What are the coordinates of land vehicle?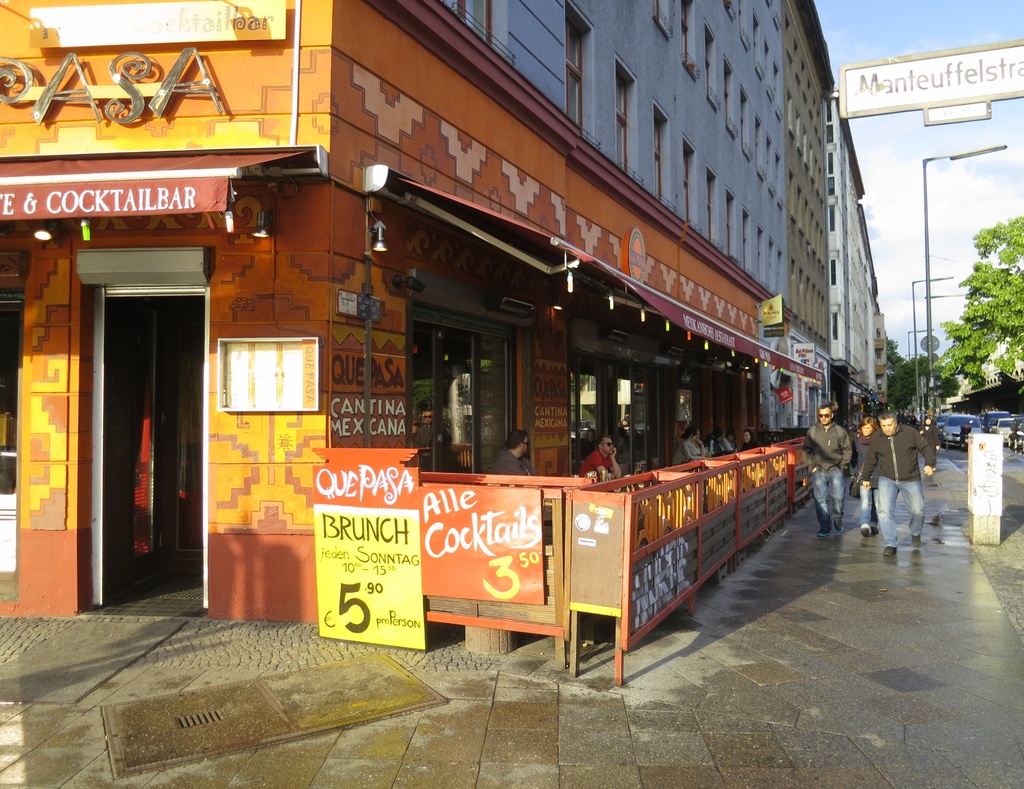
bbox(983, 408, 1005, 425).
